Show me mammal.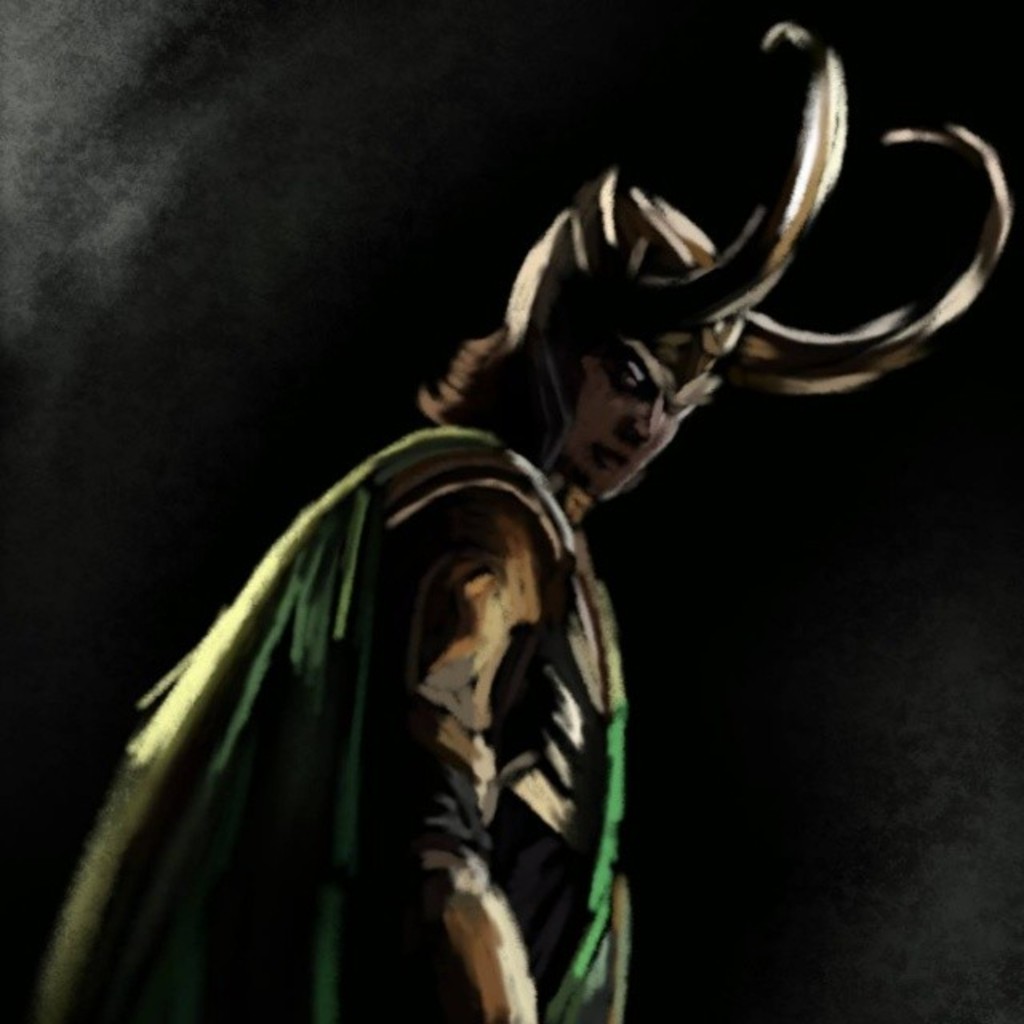
mammal is here: <bbox>37, 16, 1016, 1022</bbox>.
